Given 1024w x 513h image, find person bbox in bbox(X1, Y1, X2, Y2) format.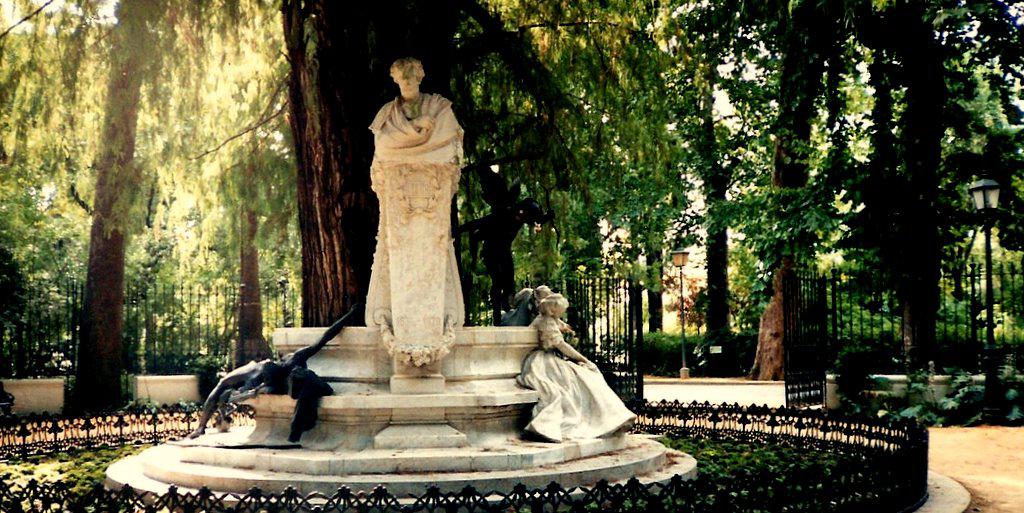
bbox(519, 282, 638, 441).
